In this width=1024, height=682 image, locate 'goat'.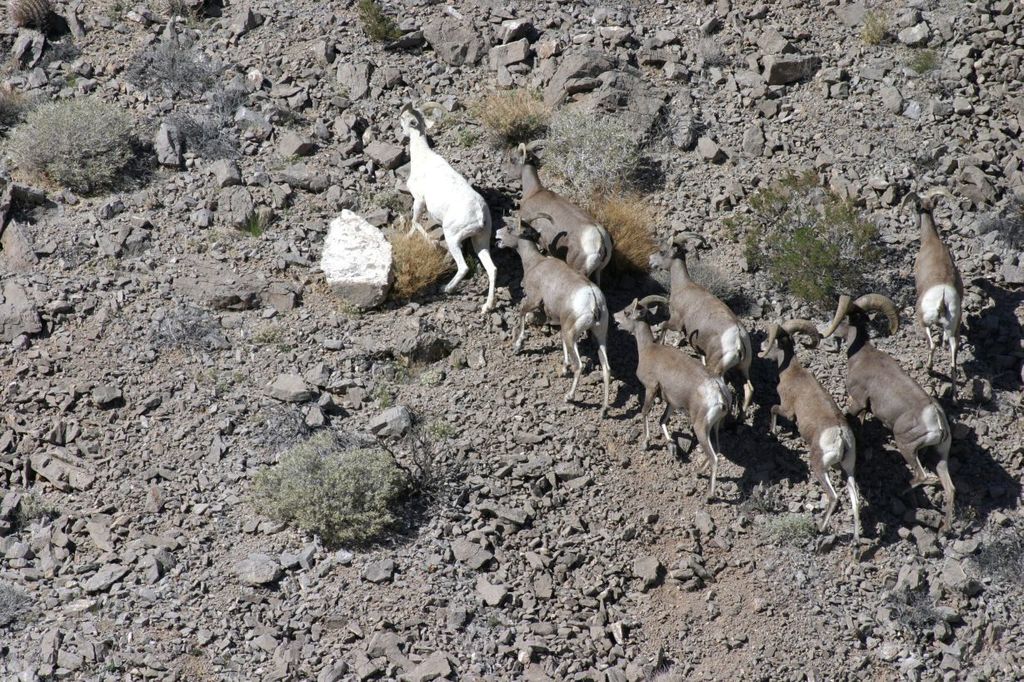
Bounding box: crop(638, 311, 758, 480).
